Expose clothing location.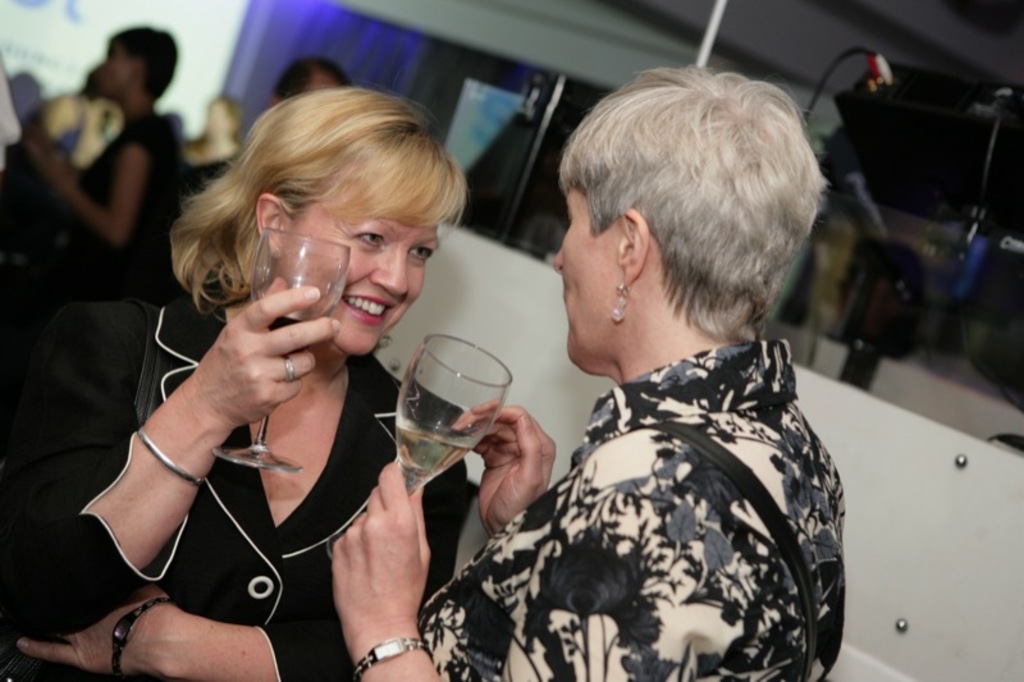
Exposed at rect(184, 142, 238, 197).
